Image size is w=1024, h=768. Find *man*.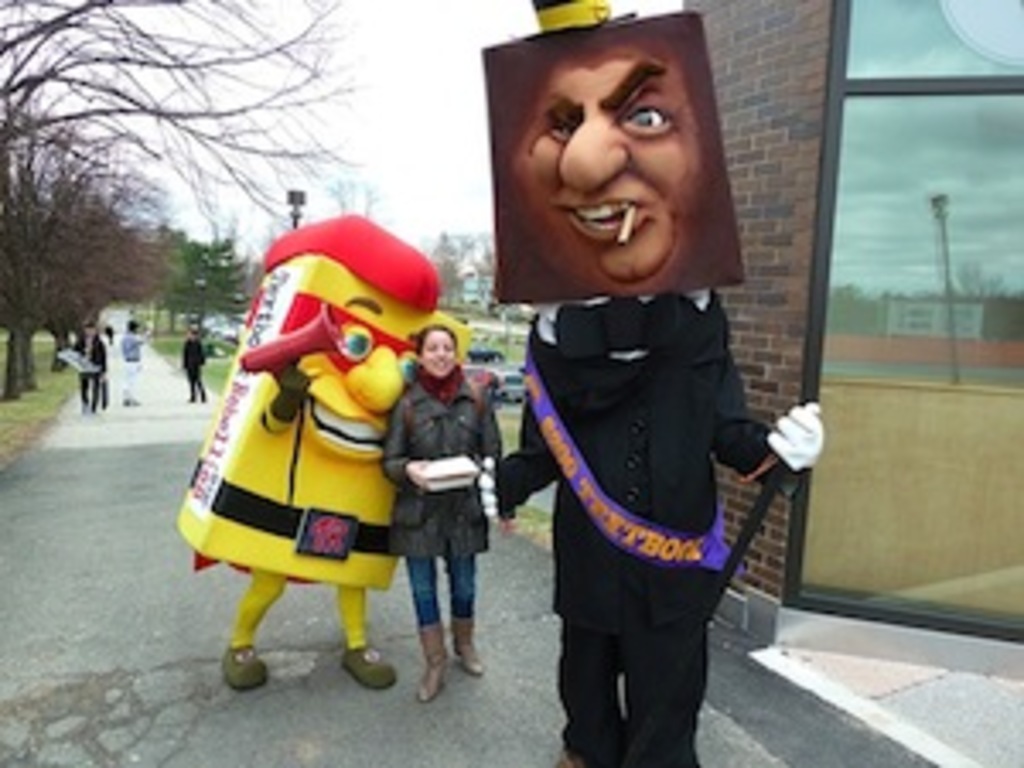
rect(181, 328, 208, 403).
